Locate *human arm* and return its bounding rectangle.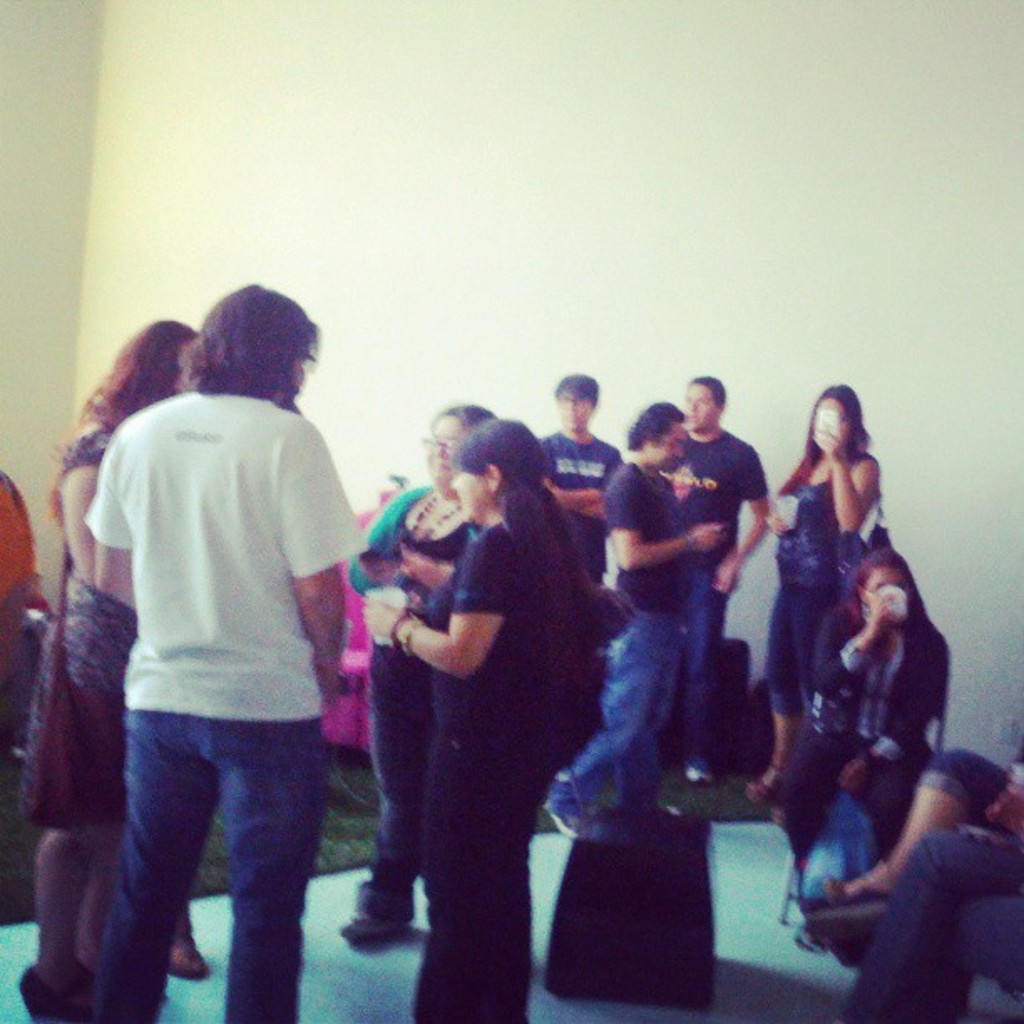
(x1=840, y1=634, x2=949, y2=795).
